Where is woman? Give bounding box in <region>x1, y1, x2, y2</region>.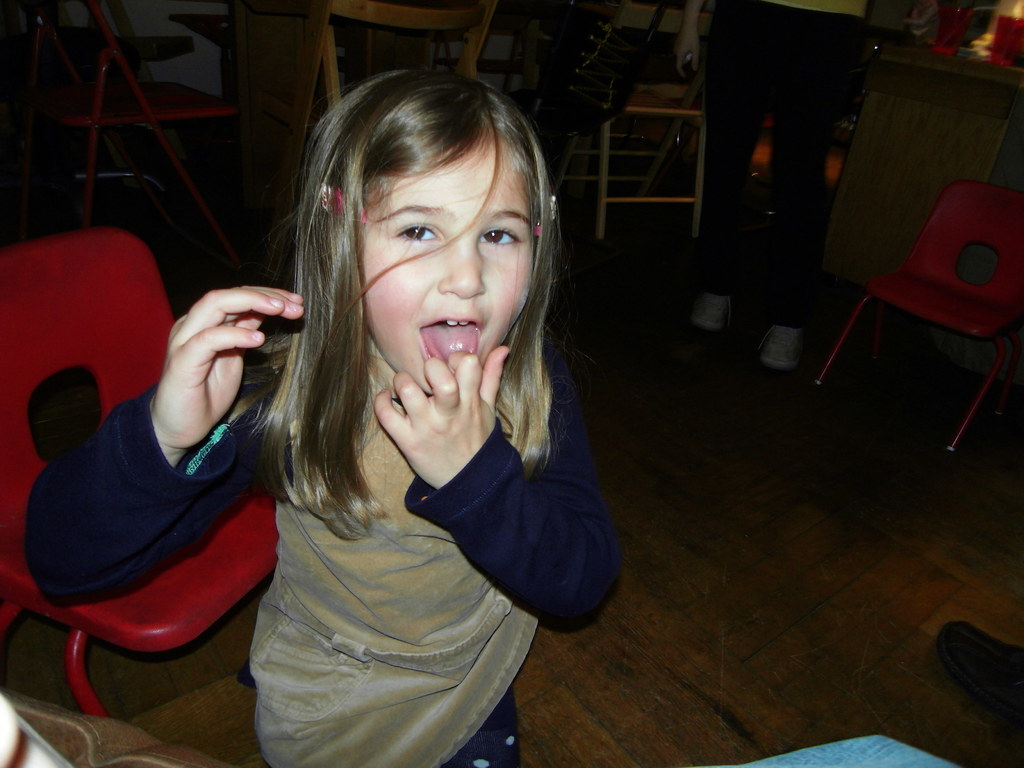
<region>673, 0, 870, 371</region>.
